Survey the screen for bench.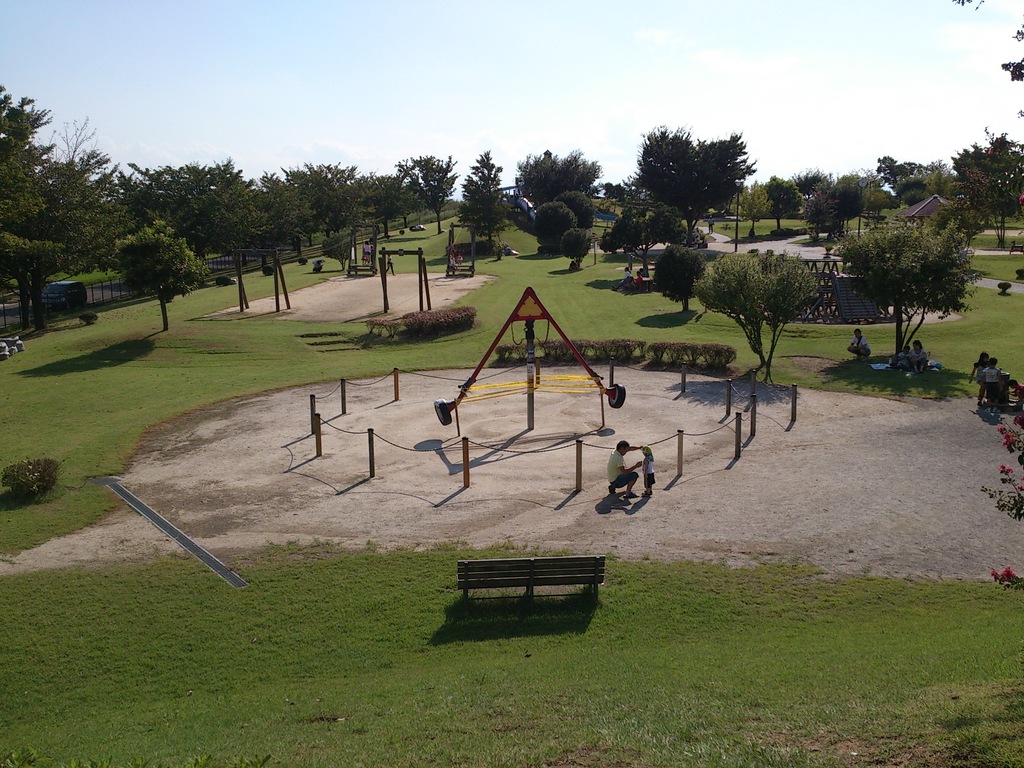
Survey found: region(458, 557, 604, 603).
